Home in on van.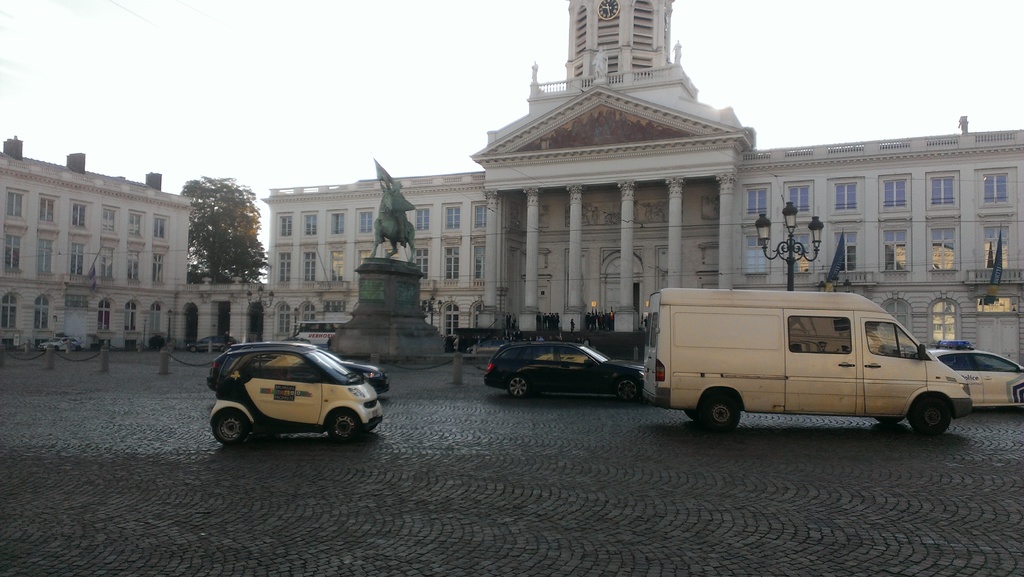
Homed in at box(641, 283, 973, 438).
